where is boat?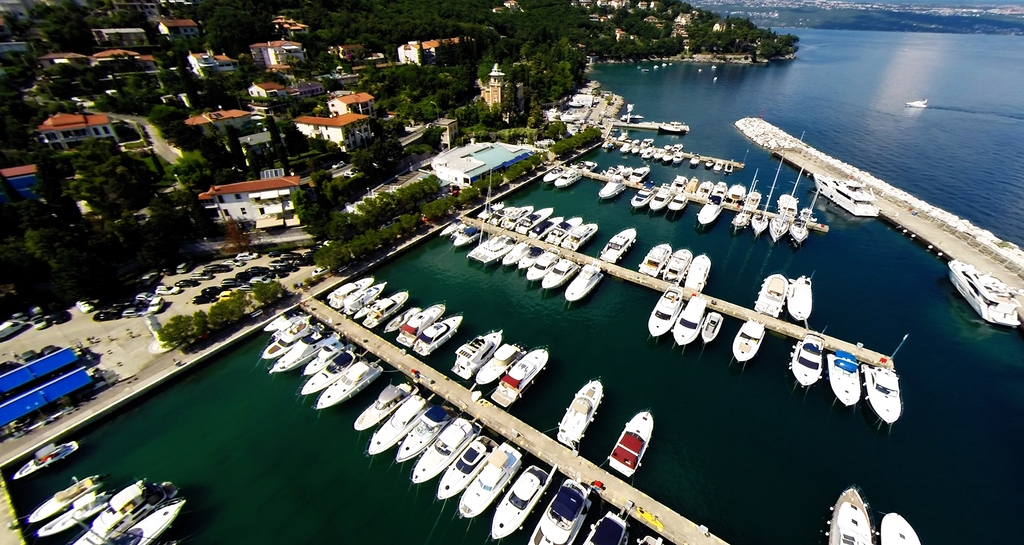
696, 313, 726, 341.
